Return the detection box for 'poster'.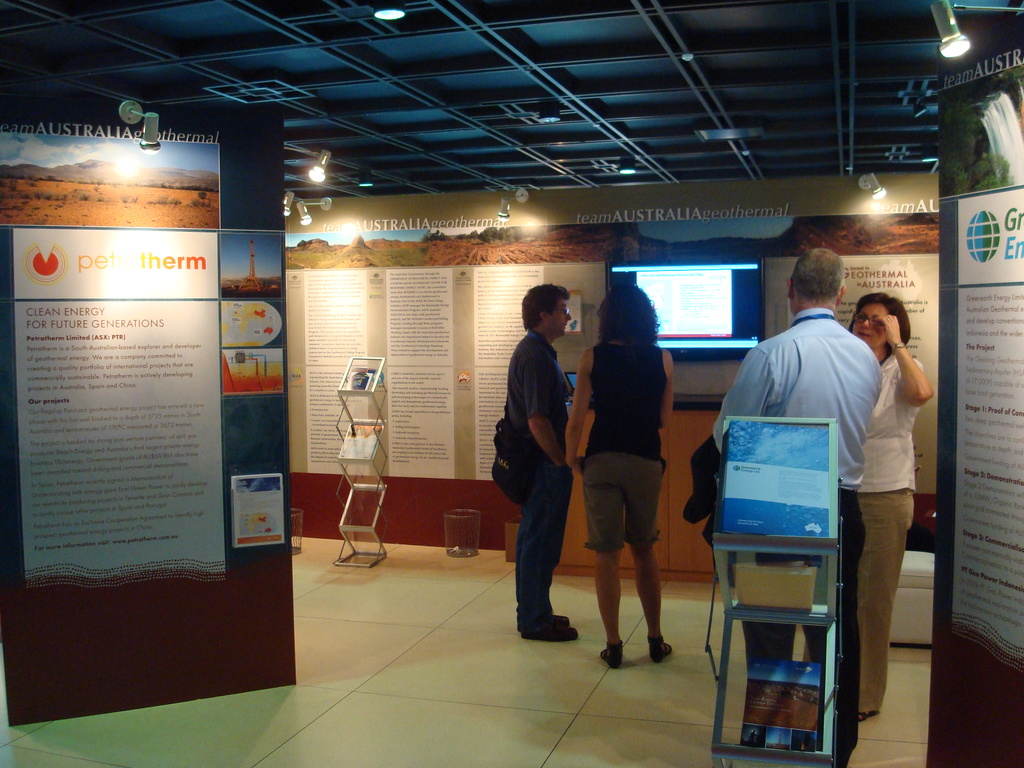
{"left": 228, "top": 475, "right": 284, "bottom": 545}.
